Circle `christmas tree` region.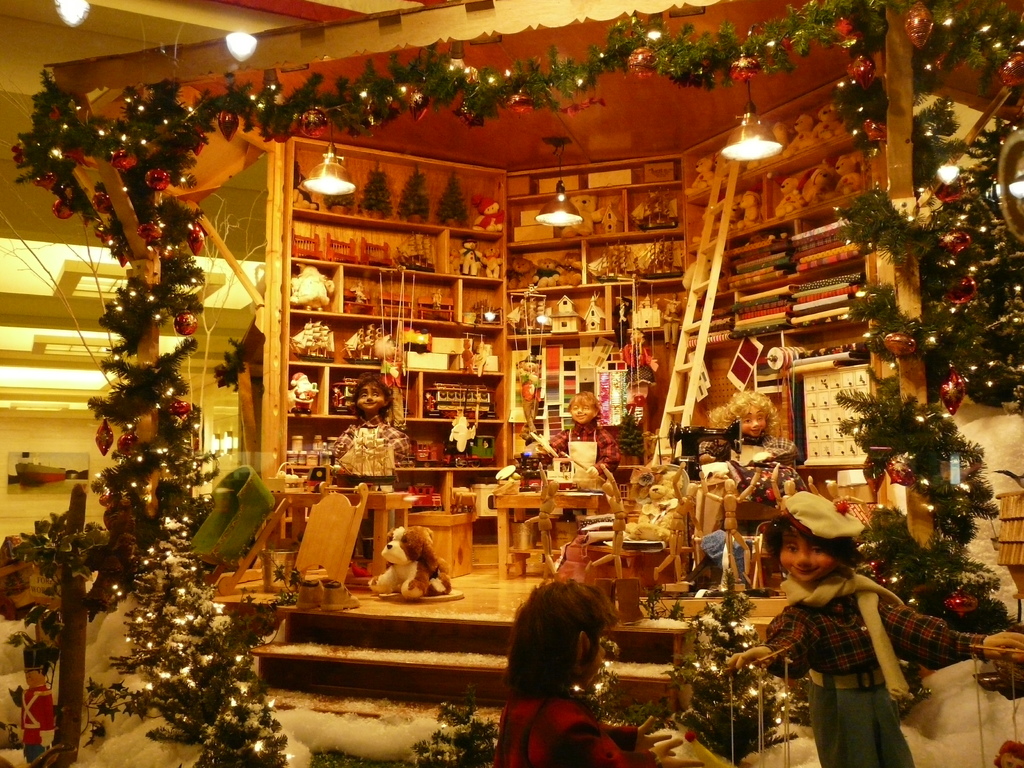
Region: <region>827, 368, 1023, 653</region>.
